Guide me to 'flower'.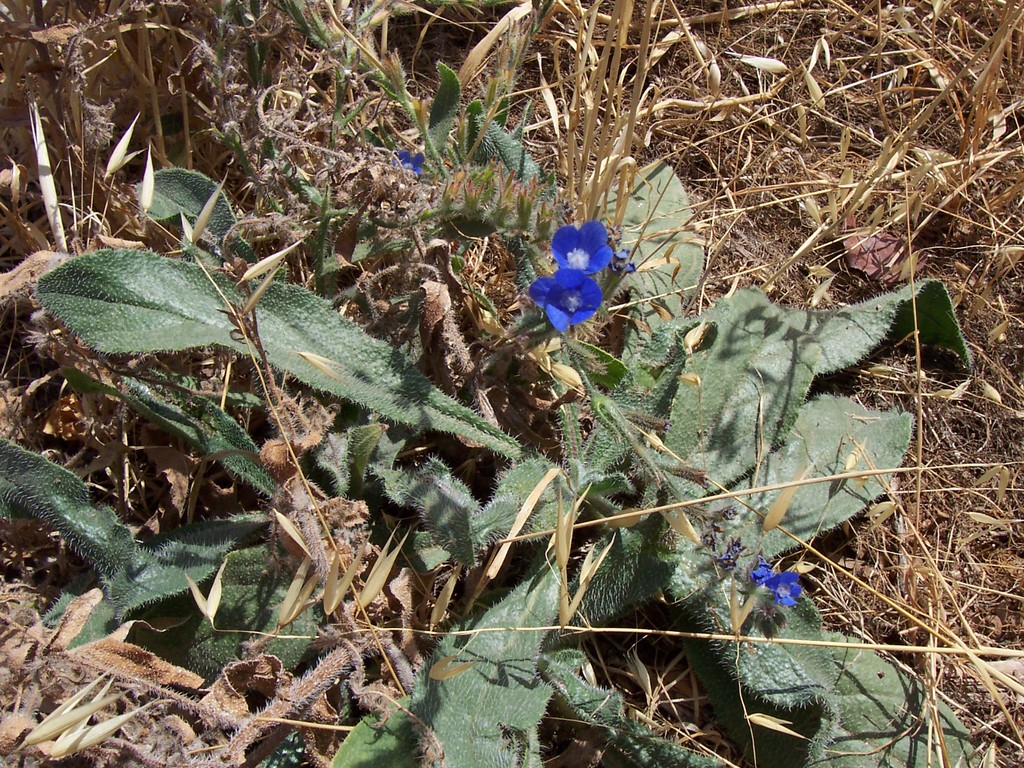
Guidance: <box>522,192,644,348</box>.
